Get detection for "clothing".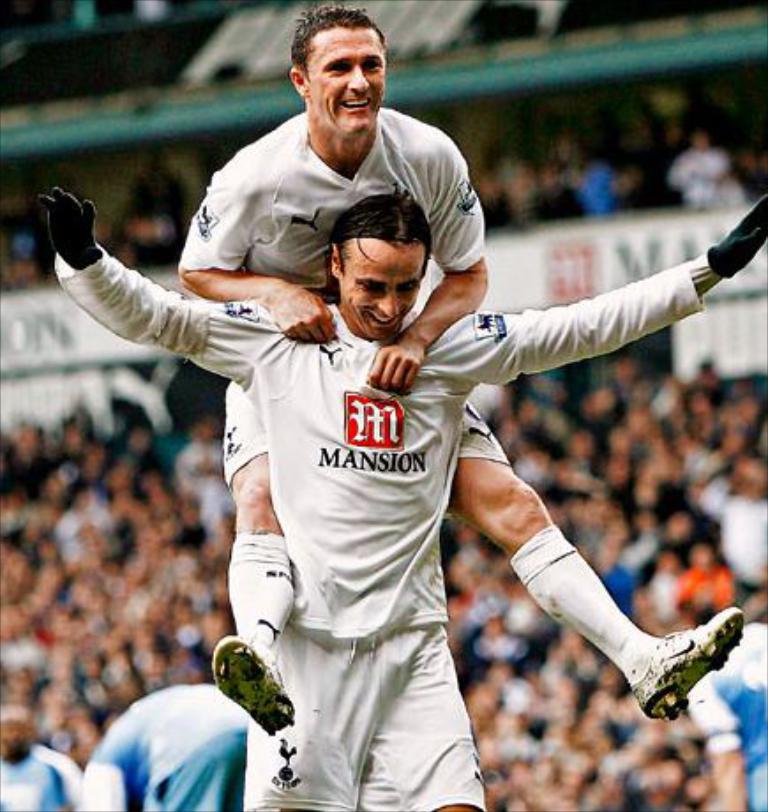
Detection: locate(168, 94, 510, 537).
